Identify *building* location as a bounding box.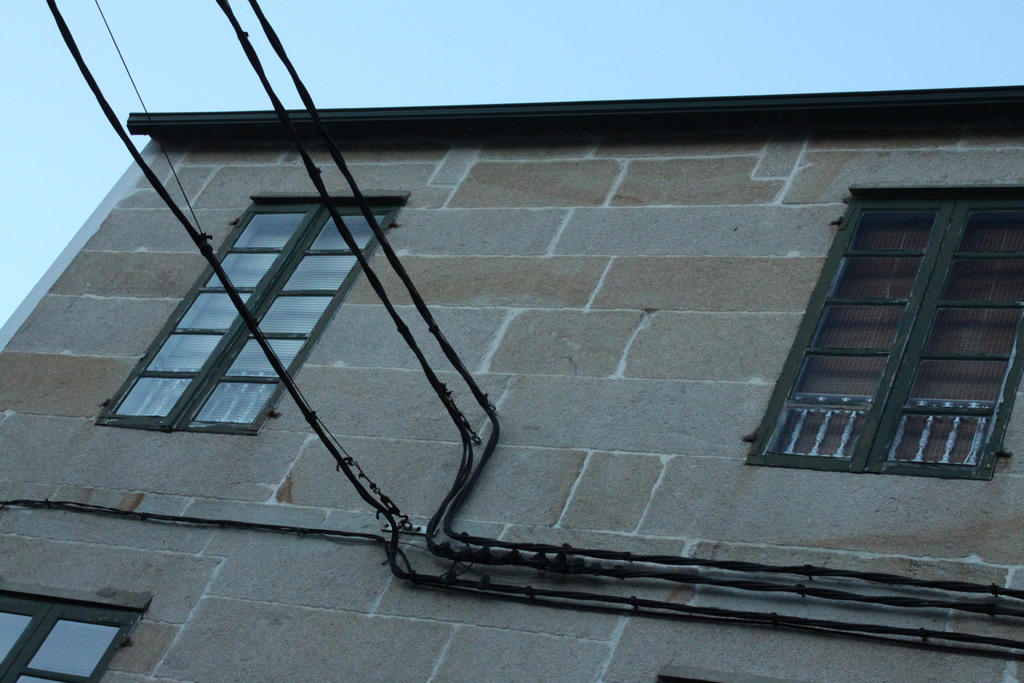
bbox=[0, 79, 1023, 682].
